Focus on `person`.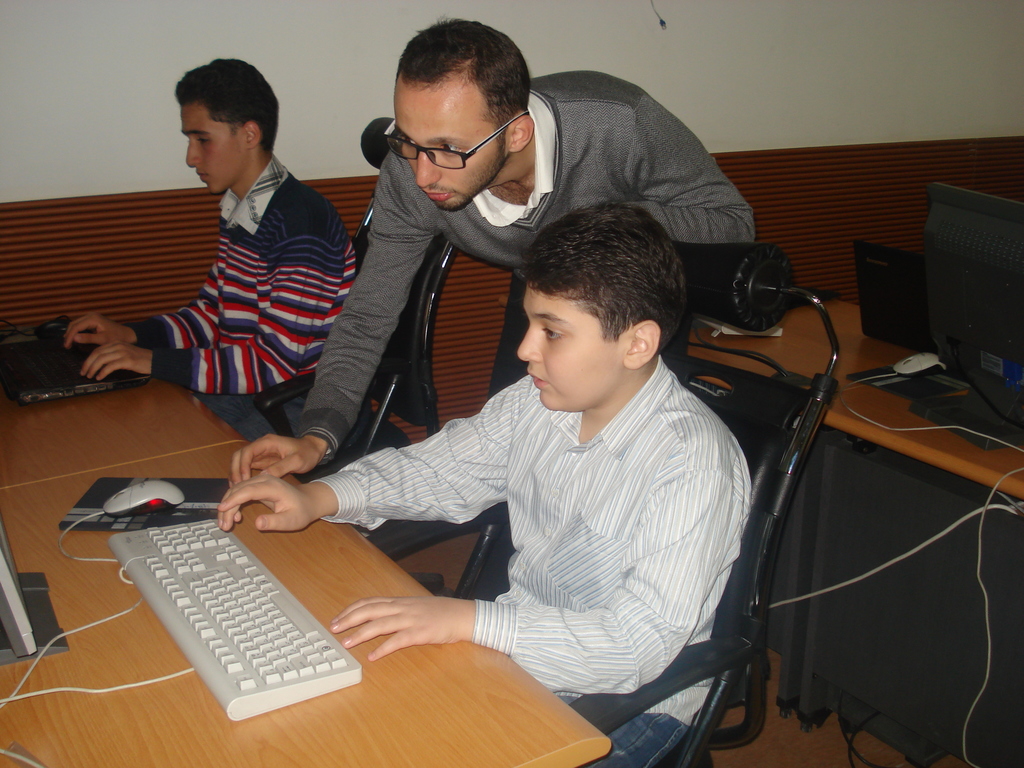
Focused at l=216, t=203, r=751, b=767.
